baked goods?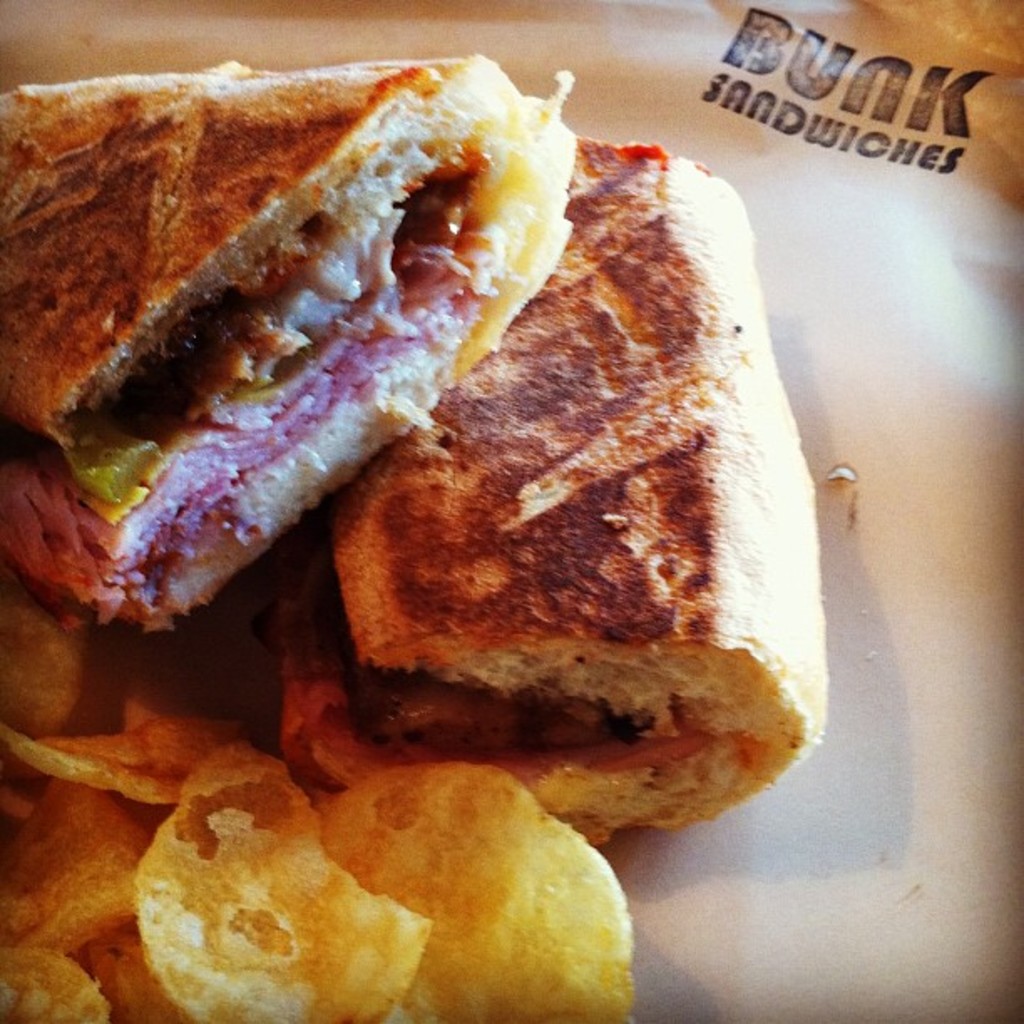
(x1=0, y1=55, x2=577, y2=627)
